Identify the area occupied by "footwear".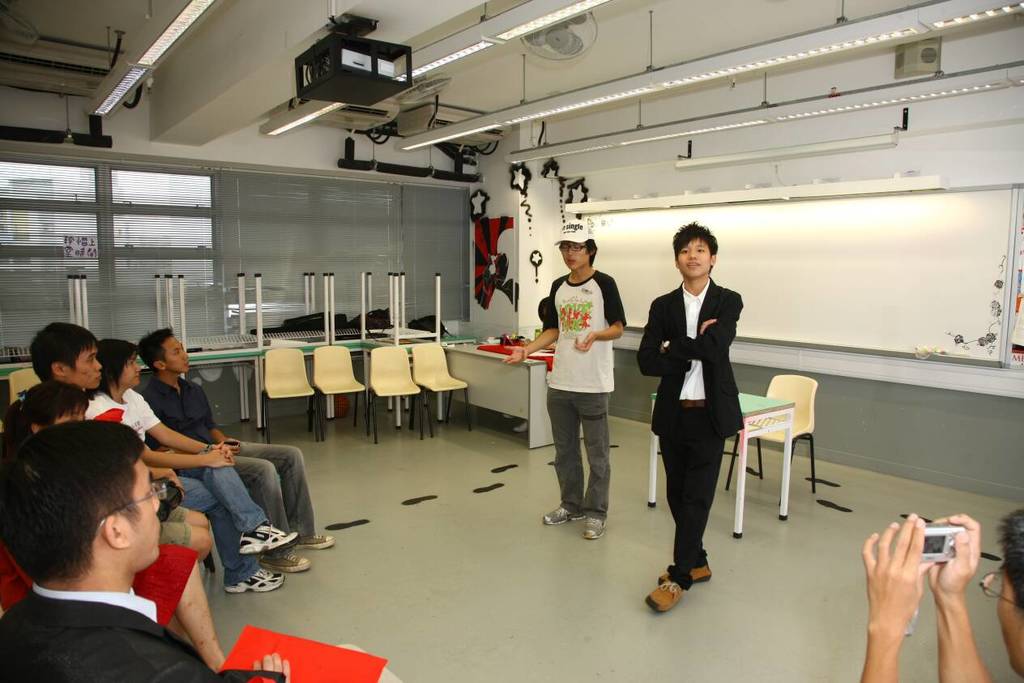
Area: {"left": 224, "top": 568, "right": 286, "bottom": 595}.
